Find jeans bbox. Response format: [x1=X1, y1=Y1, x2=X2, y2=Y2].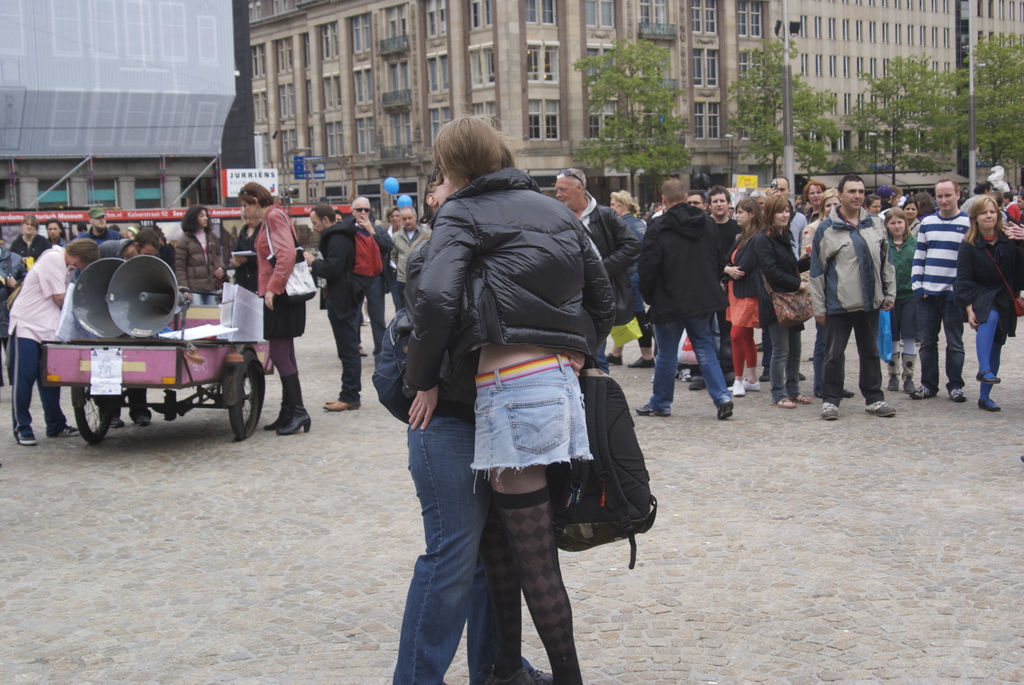
[x1=393, y1=409, x2=509, y2=684].
